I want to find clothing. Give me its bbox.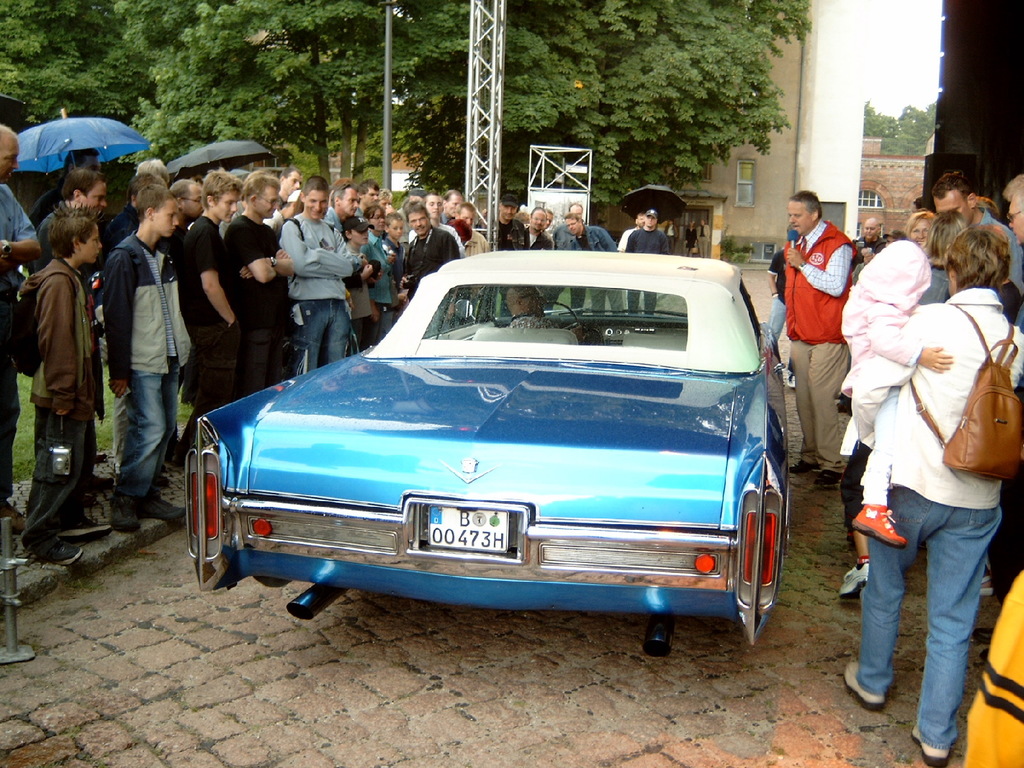
(490,225,530,269).
